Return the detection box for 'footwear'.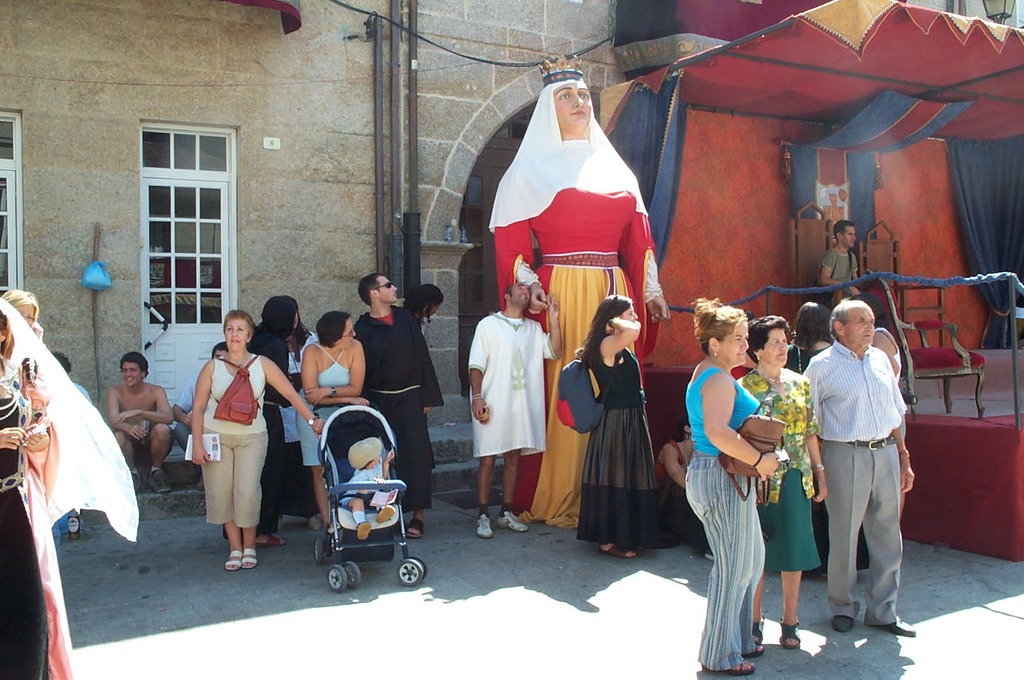
BBox(752, 613, 765, 643).
